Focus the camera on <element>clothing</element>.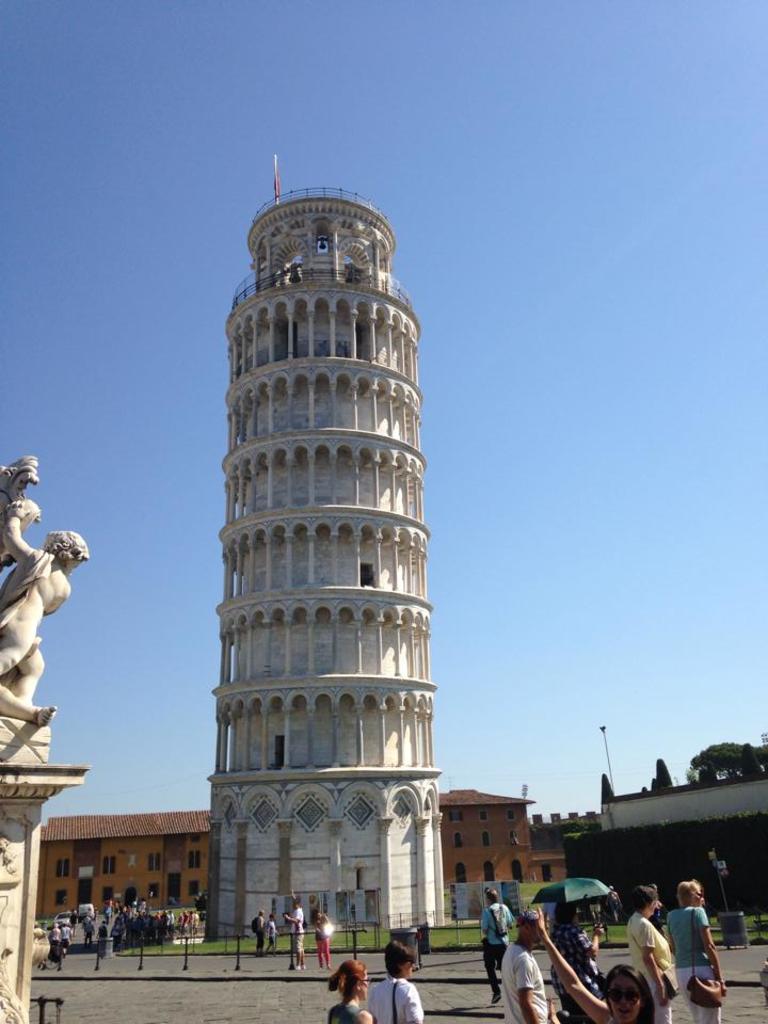
Focus region: bbox(626, 900, 679, 1023).
